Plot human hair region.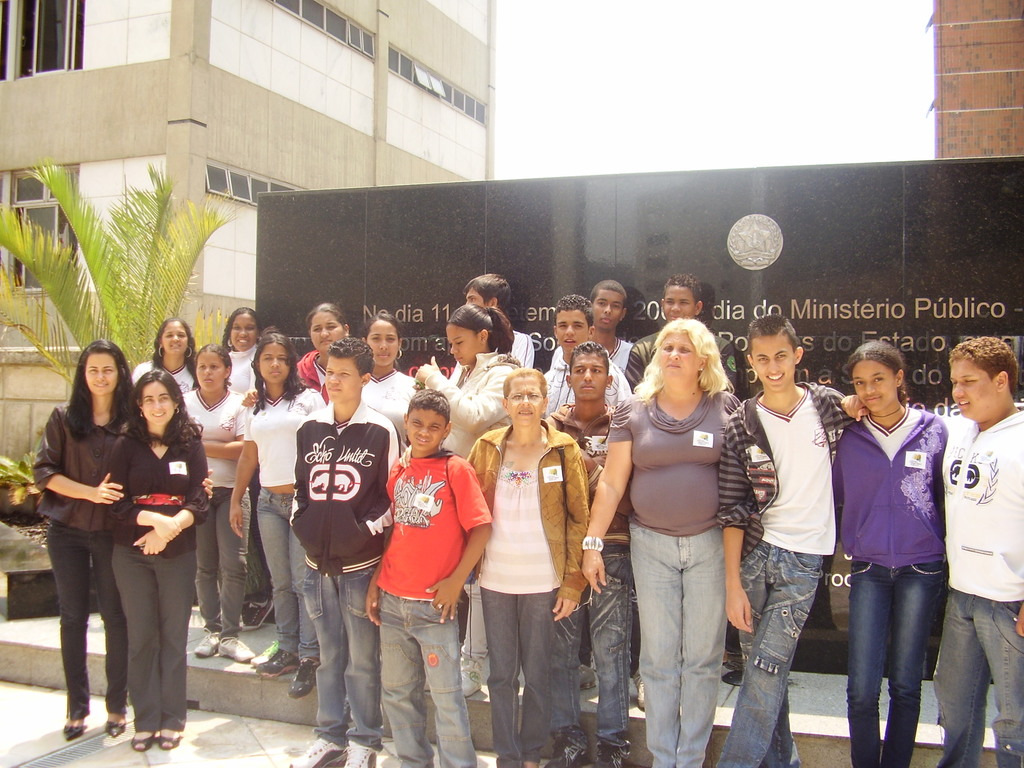
Plotted at locate(309, 301, 346, 339).
